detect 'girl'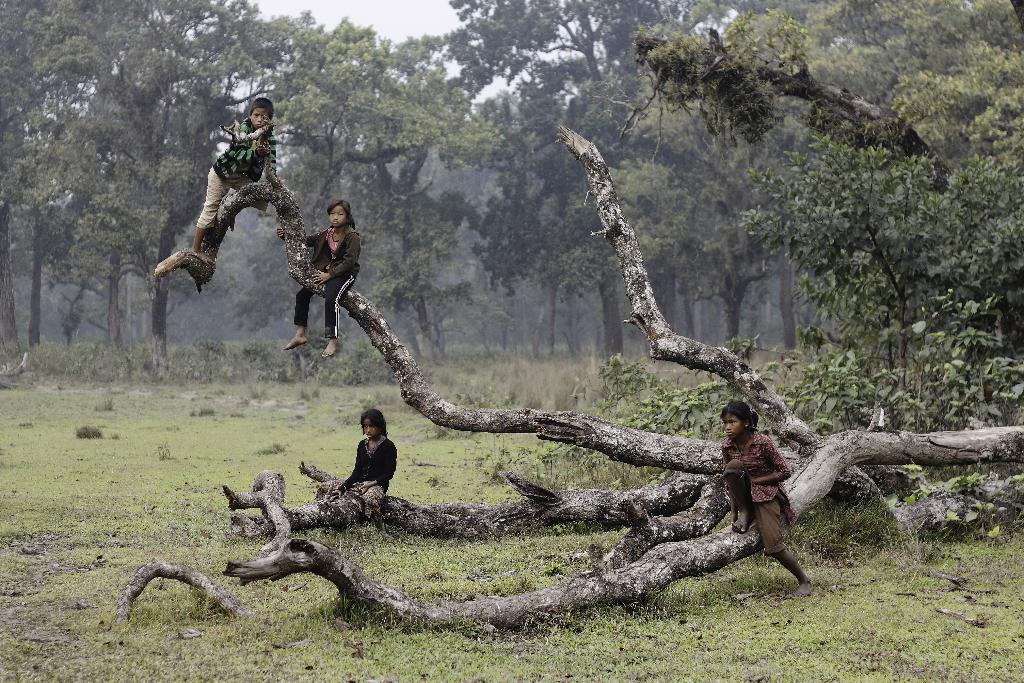
276 197 364 358
